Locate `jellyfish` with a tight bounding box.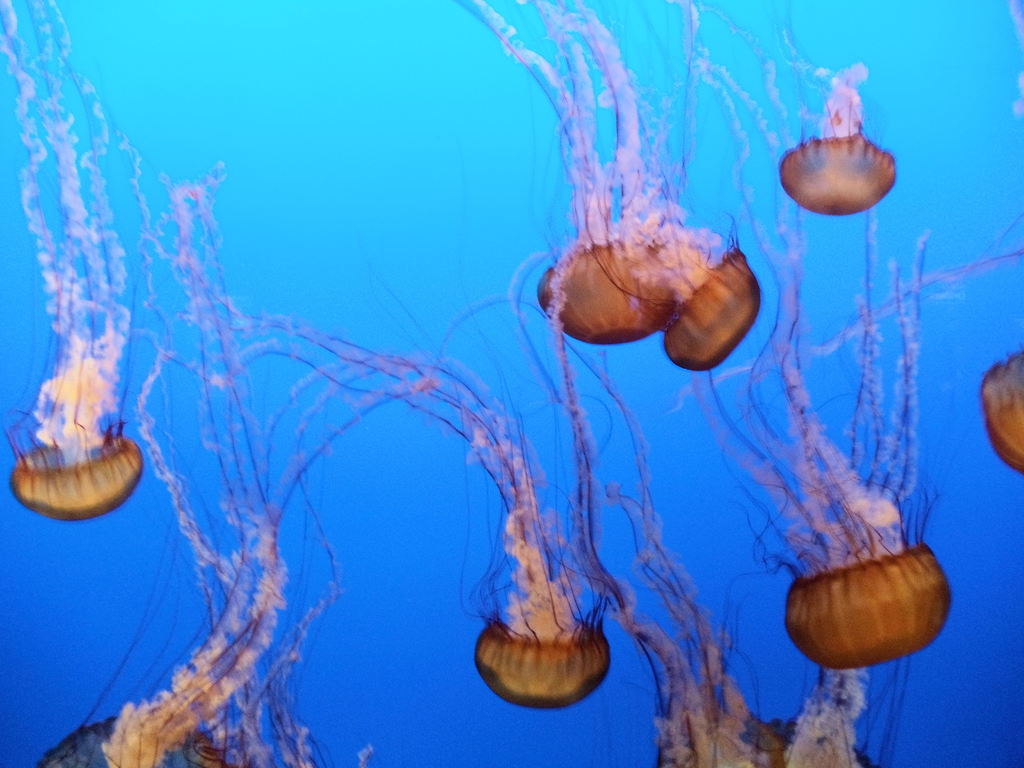
[left=0, top=0, right=148, bottom=519].
